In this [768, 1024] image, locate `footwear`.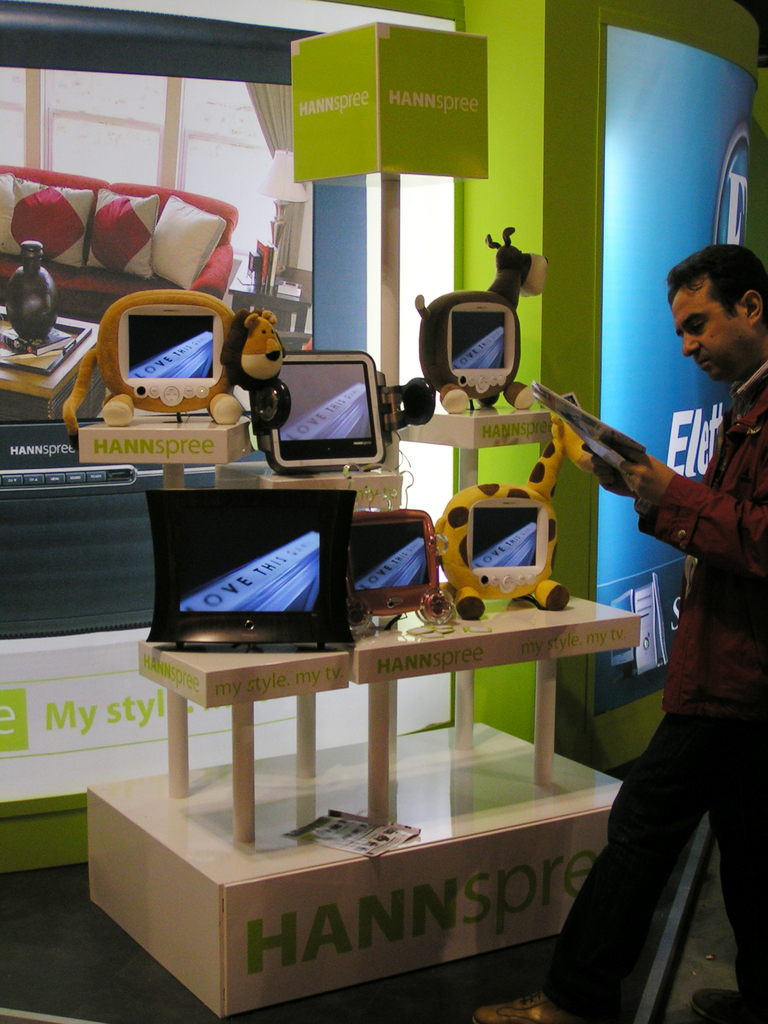
Bounding box: bbox=[688, 991, 744, 1023].
